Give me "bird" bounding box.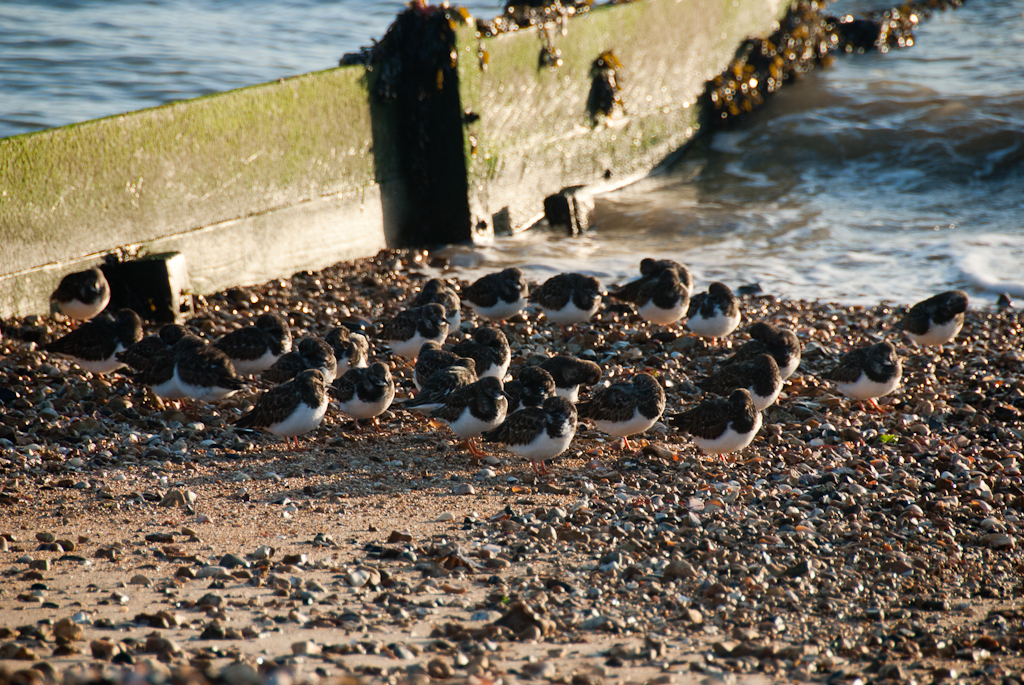
bbox=(903, 288, 962, 354).
